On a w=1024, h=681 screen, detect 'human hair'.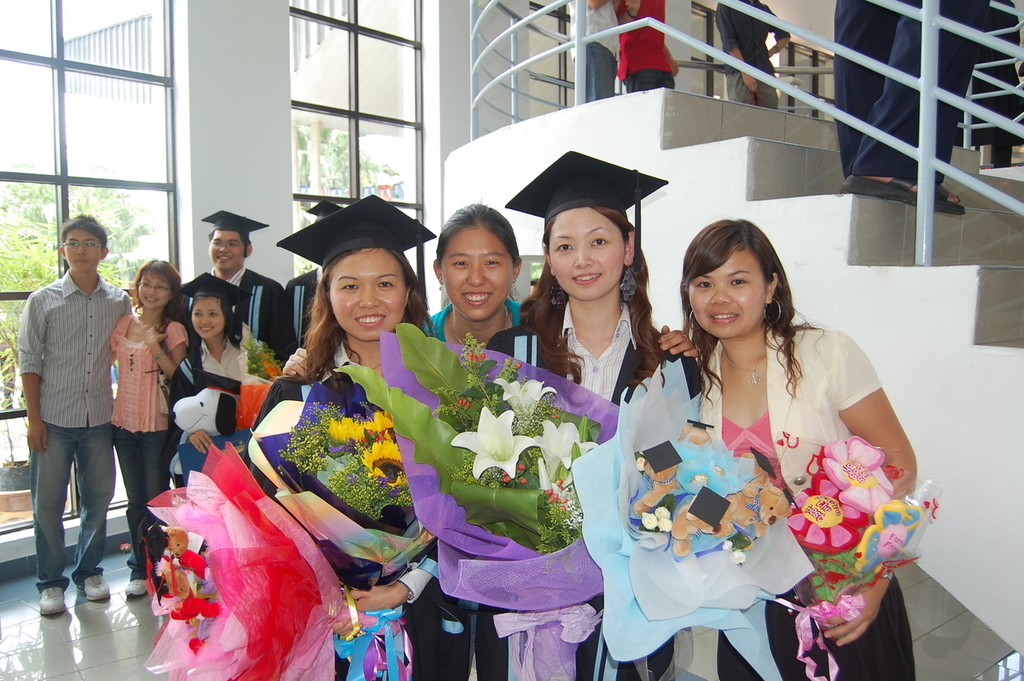
(left=131, top=258, right=191, bottom=353).
